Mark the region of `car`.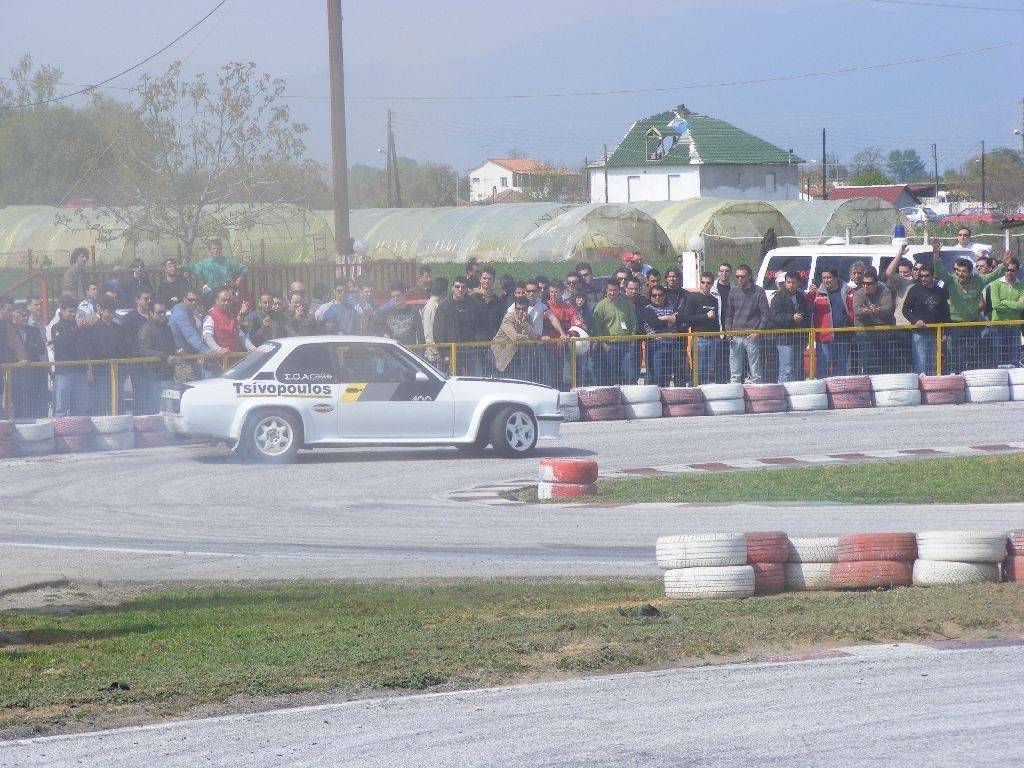
Region: crop(895, 207, 937, 229).
